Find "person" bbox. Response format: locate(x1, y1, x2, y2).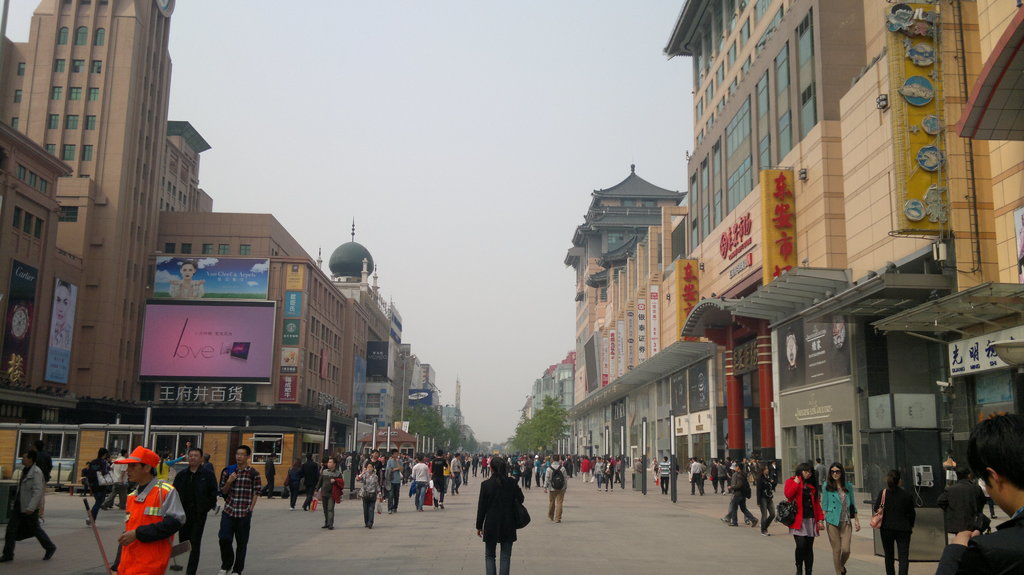
locate(481, 452, 488, 477).
